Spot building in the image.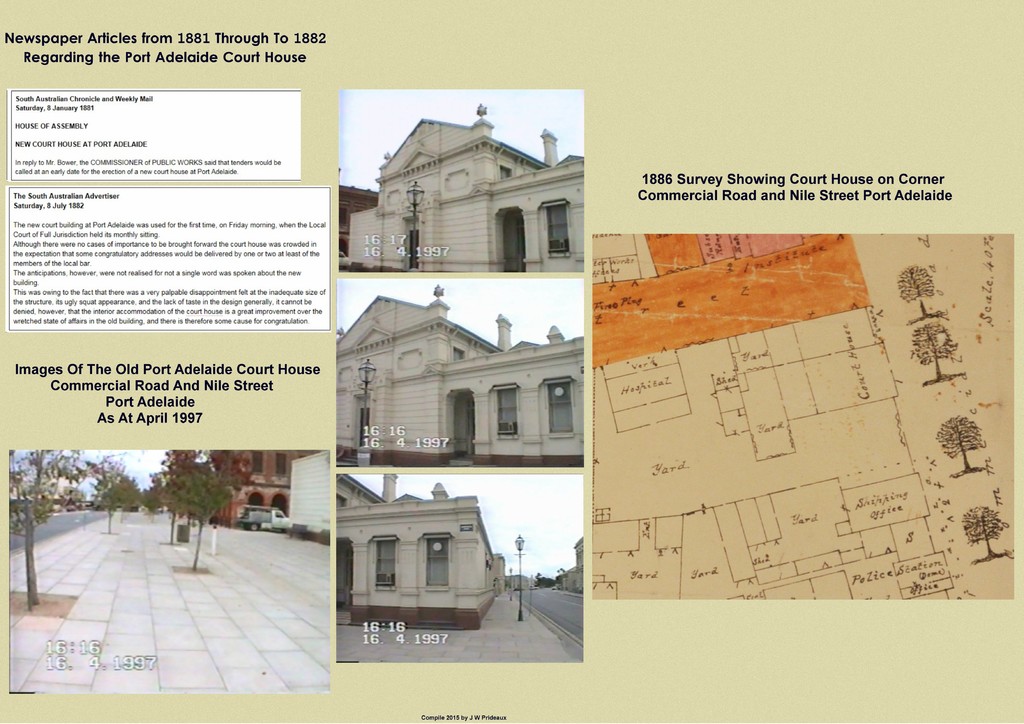
building found at <region>337, 295, 584, 466</region>.
